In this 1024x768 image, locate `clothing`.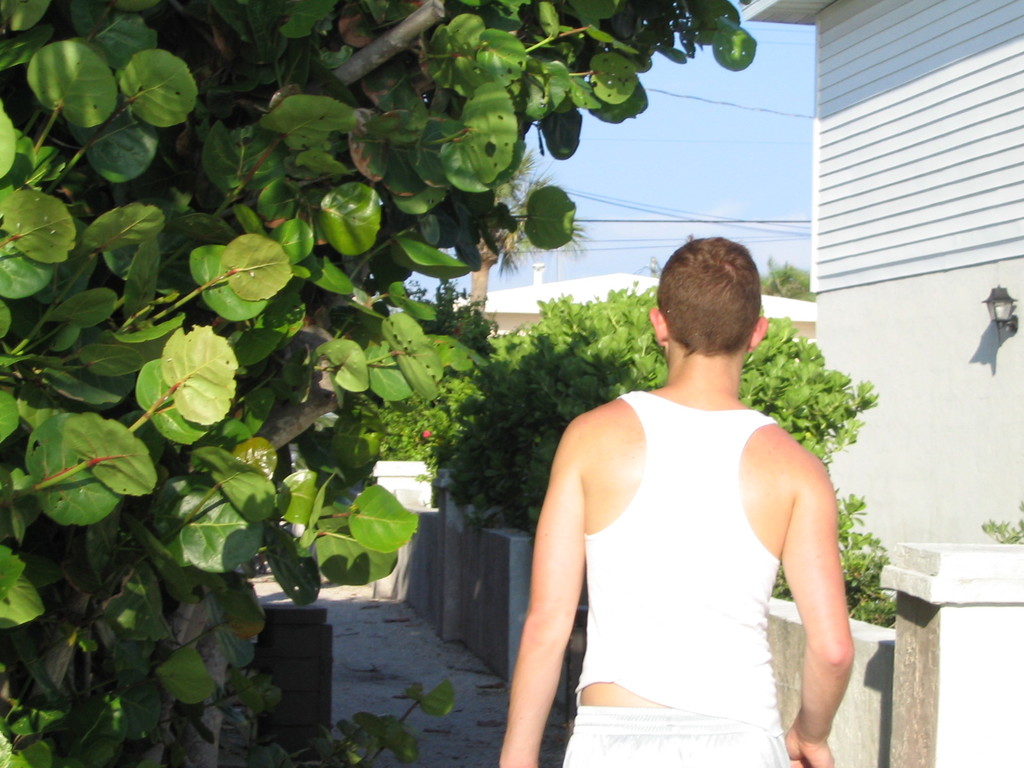
Bounding box: <bbox>555, 368, 814, 762</bbox>.
